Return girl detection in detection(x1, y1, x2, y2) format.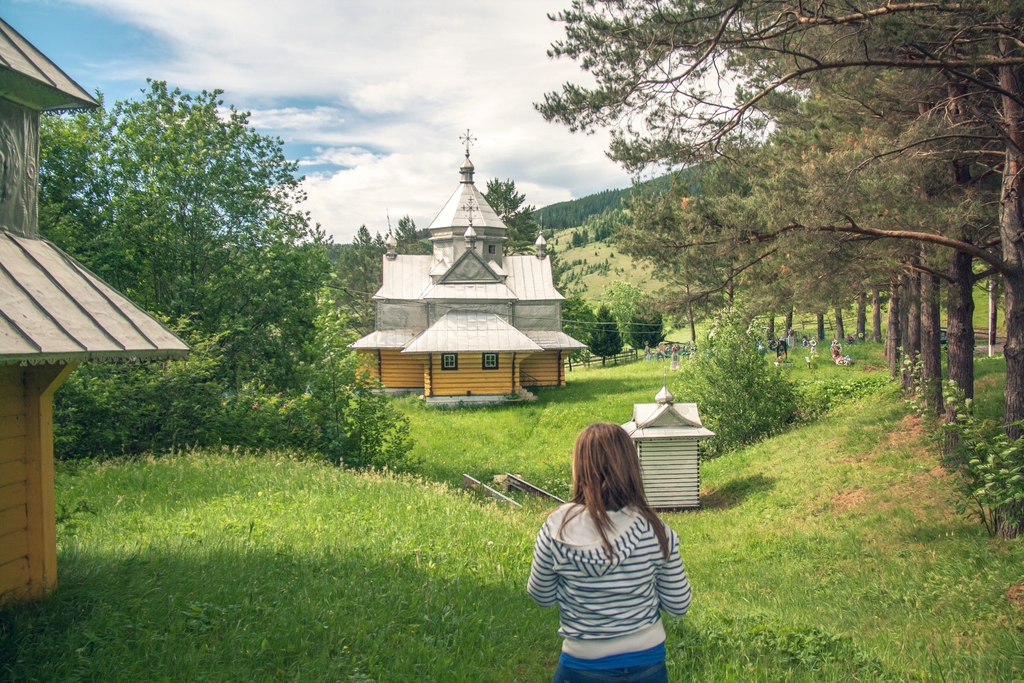
detection(524, 422, 691, 682).
